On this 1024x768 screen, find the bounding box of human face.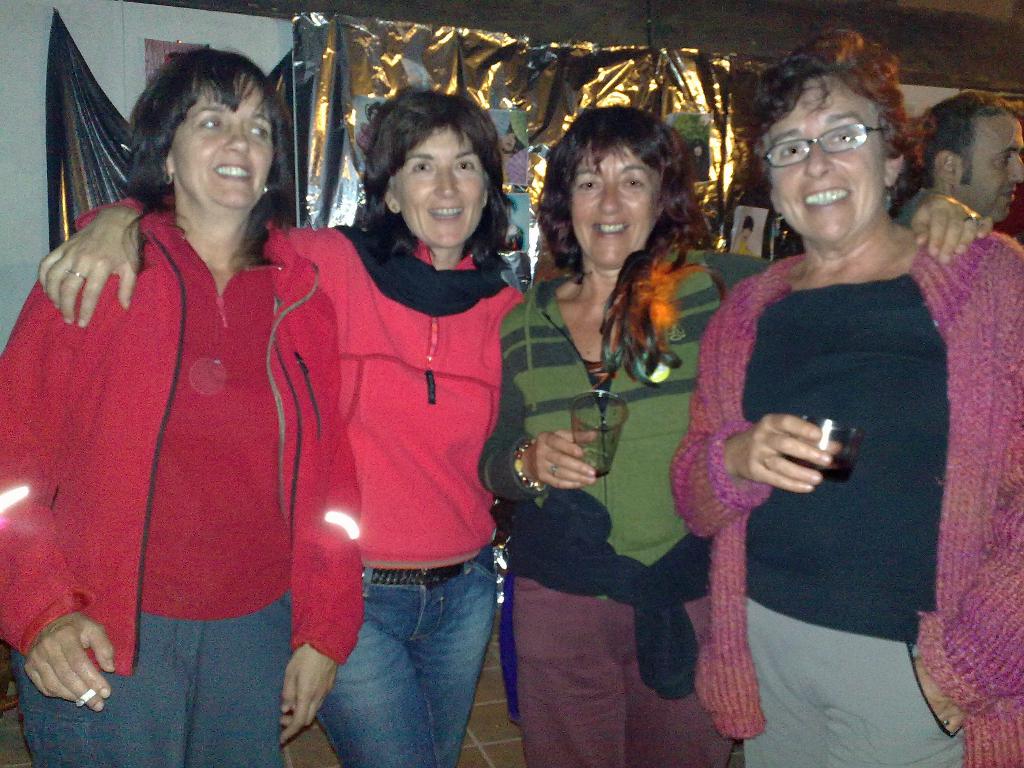
Bounding box: [x1=174, y1=80, x2=275, y2=205].
